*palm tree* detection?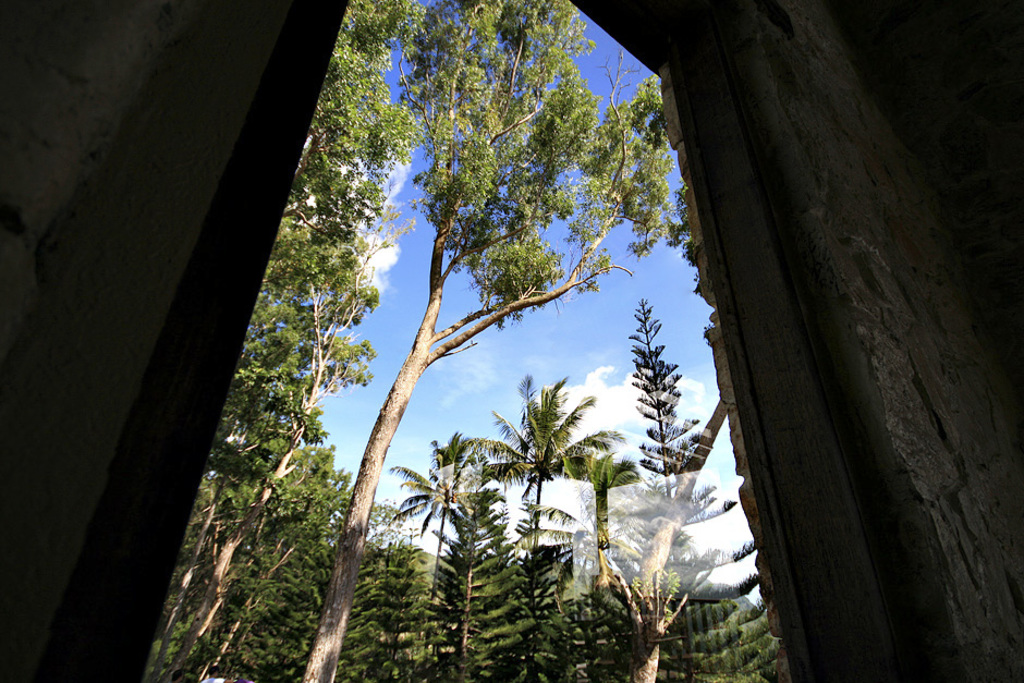
<bbox>499, 370, 589, 679</bbox>
